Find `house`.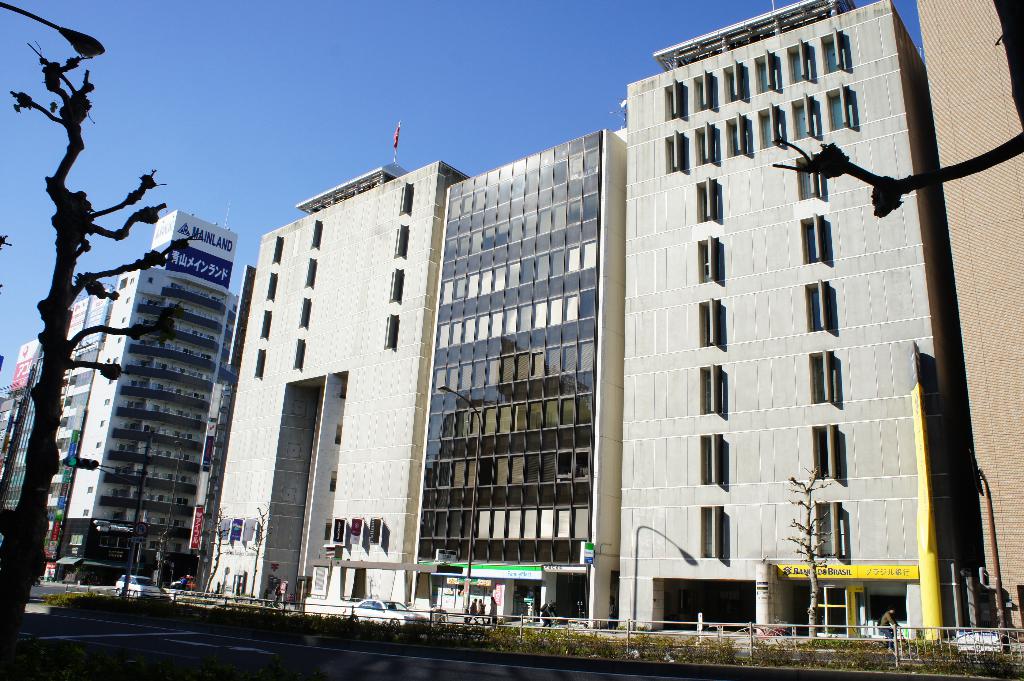
{"left": 42, "top": 268, "right": 140, "bottom": 578}.
